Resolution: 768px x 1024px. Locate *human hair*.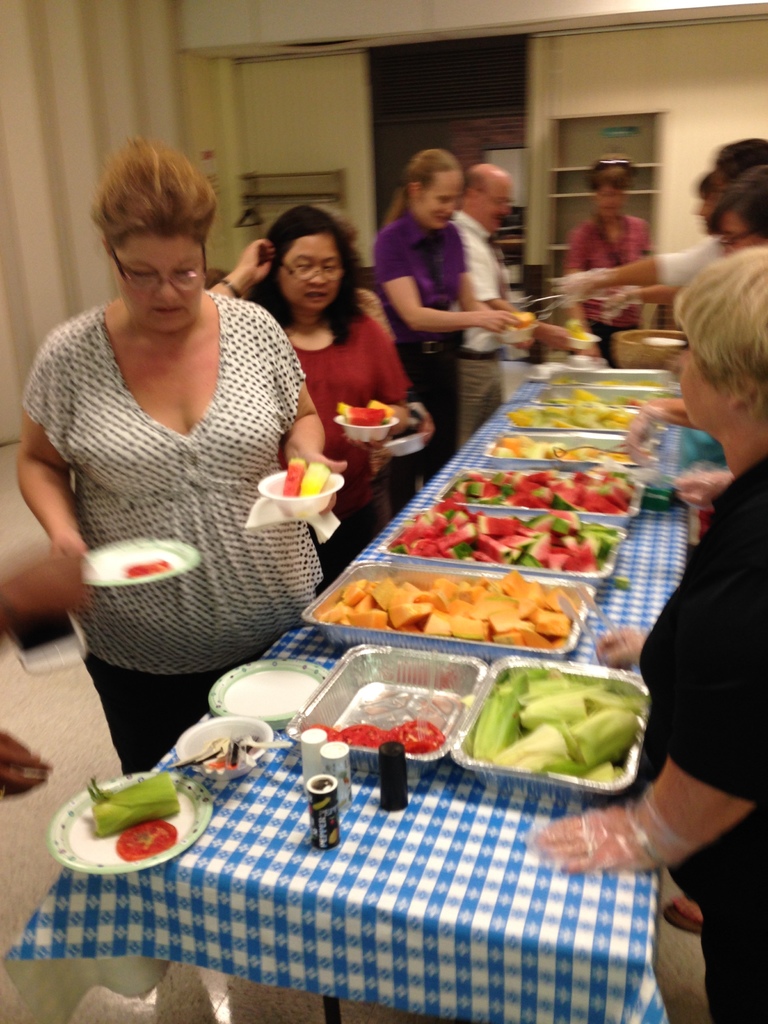
box(672, 244, 767, 422).
